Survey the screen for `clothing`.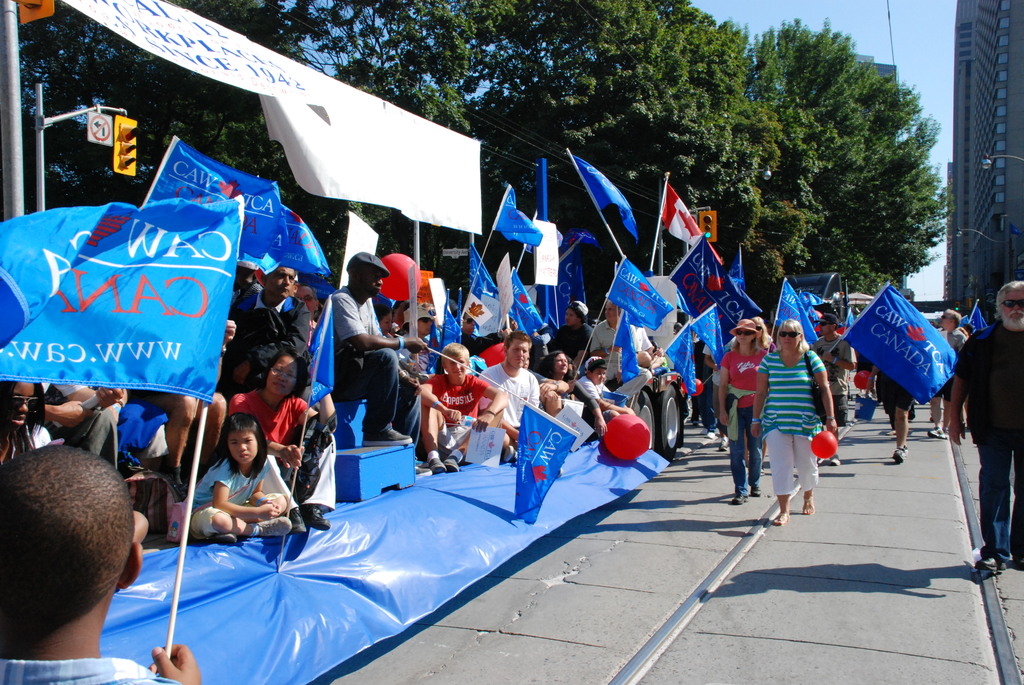
Survey found: (584,377,613,428).
